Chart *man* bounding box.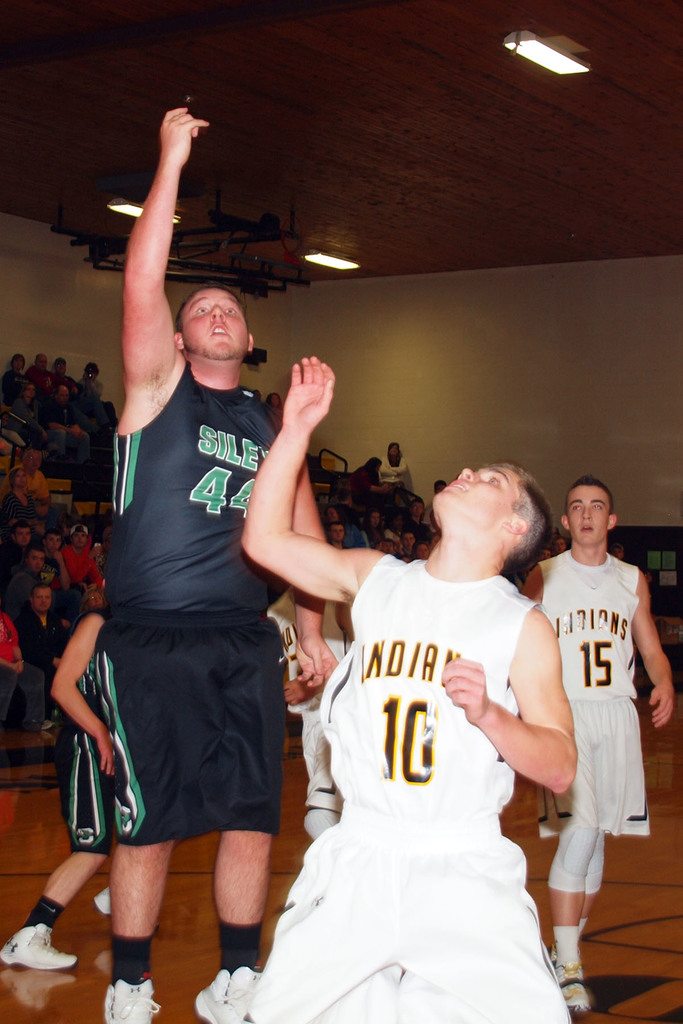
Charted: (left=252, top=355, right=576, bottom=1023).
